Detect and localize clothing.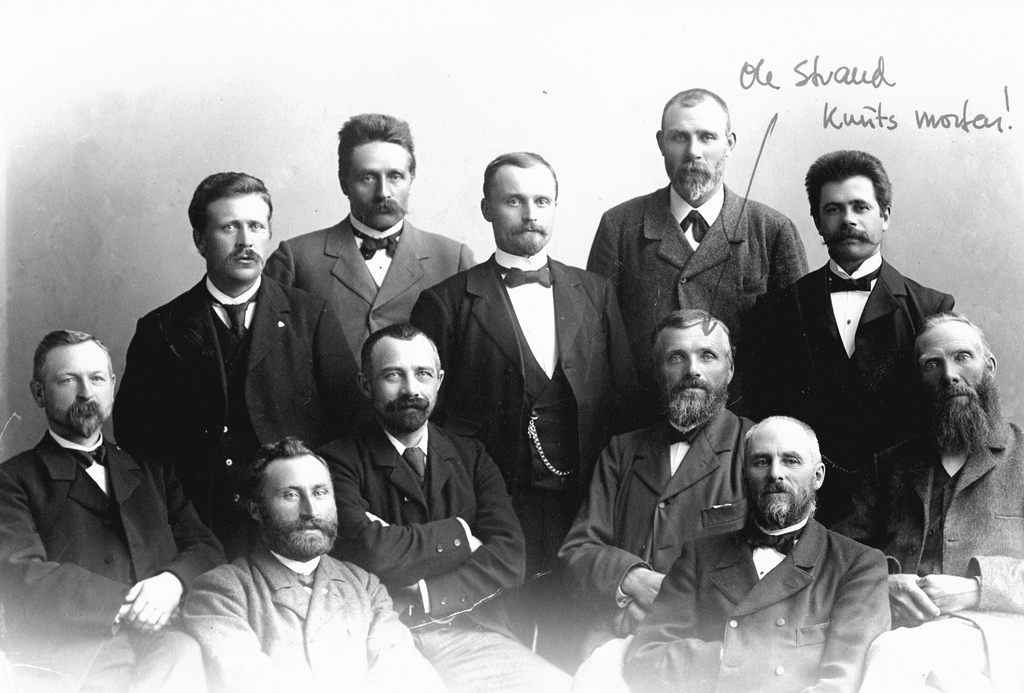
Localized at (337,411,515,654).
